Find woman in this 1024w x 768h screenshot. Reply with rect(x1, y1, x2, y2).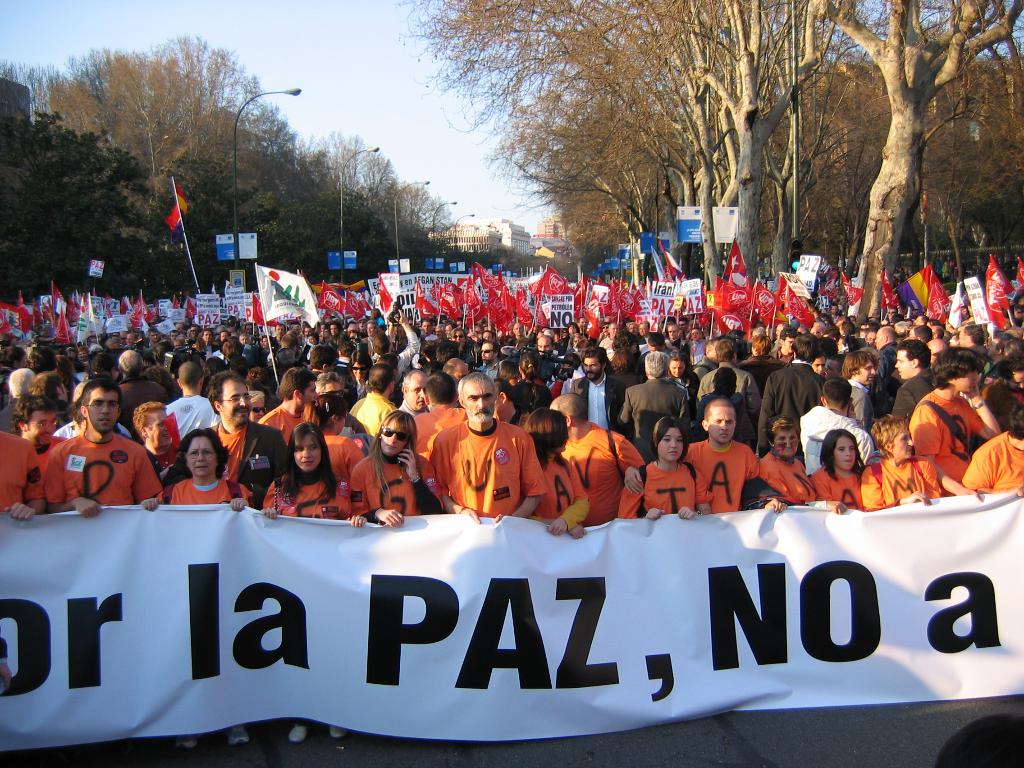
rect(250, 390, 271, 426).
